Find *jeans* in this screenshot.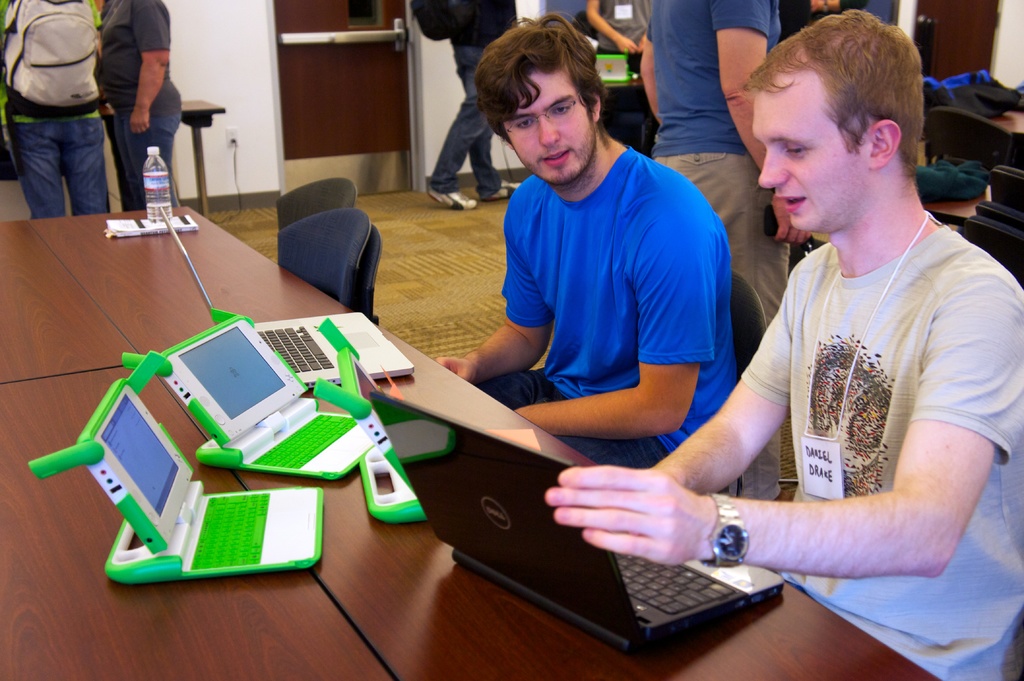
The bounding box for *jeans* is (108, 115, 181, 206).
